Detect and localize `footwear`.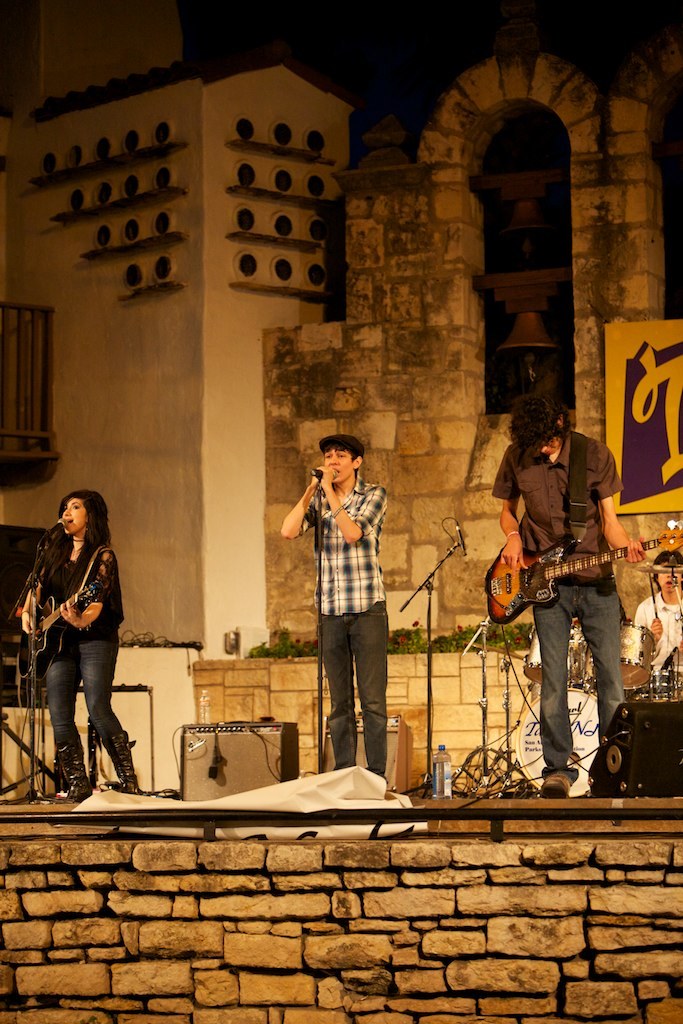
Localized at bbox(69, 767, 87, 806).
